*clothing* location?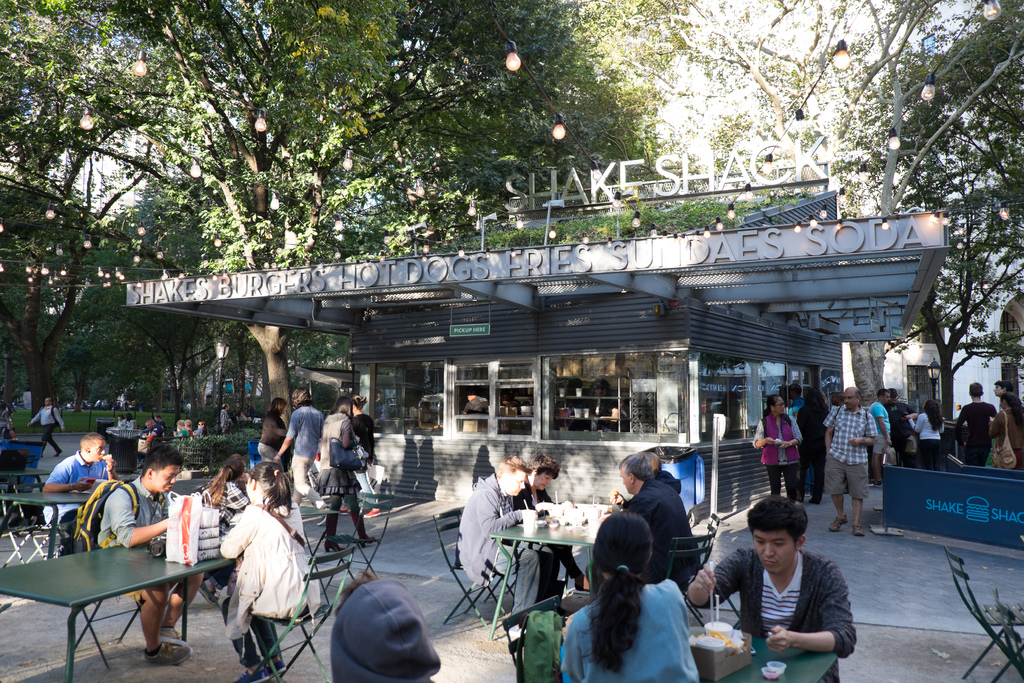
region(227, 499, 323, 619)
